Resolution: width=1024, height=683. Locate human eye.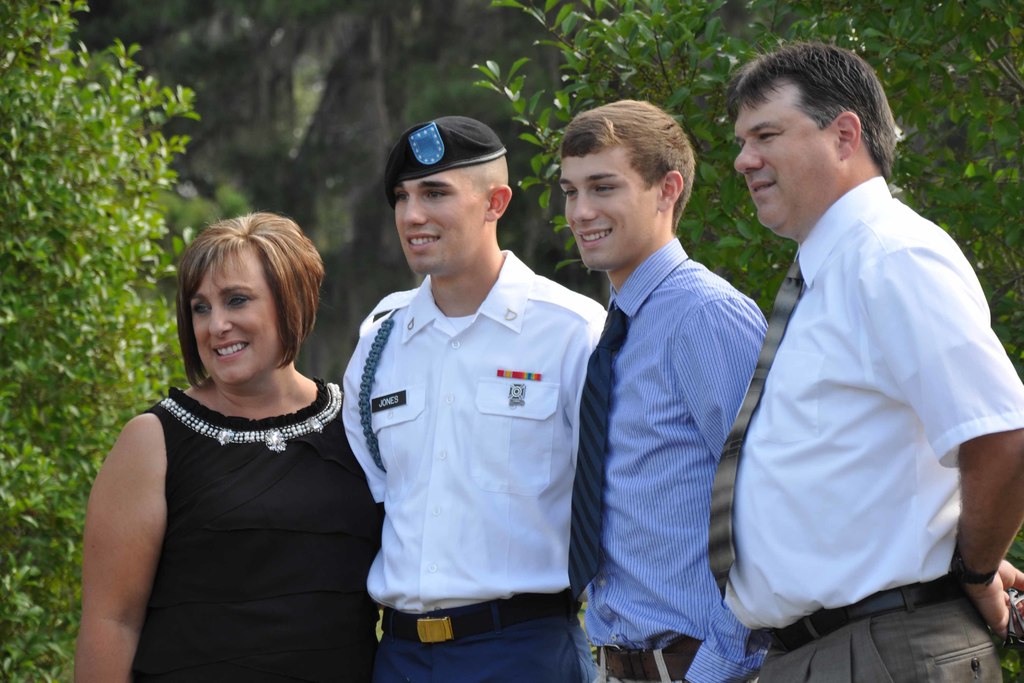
l=399, t=190, r=412, b=201.
